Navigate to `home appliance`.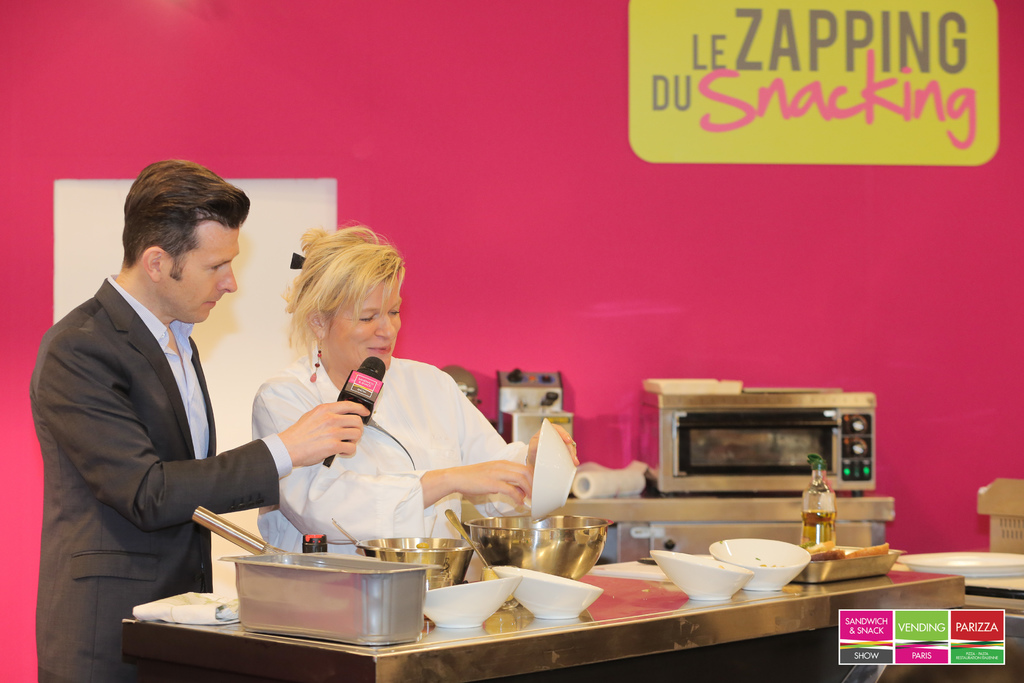
Navigation target: bbox=[497, 366, 577, 445].
